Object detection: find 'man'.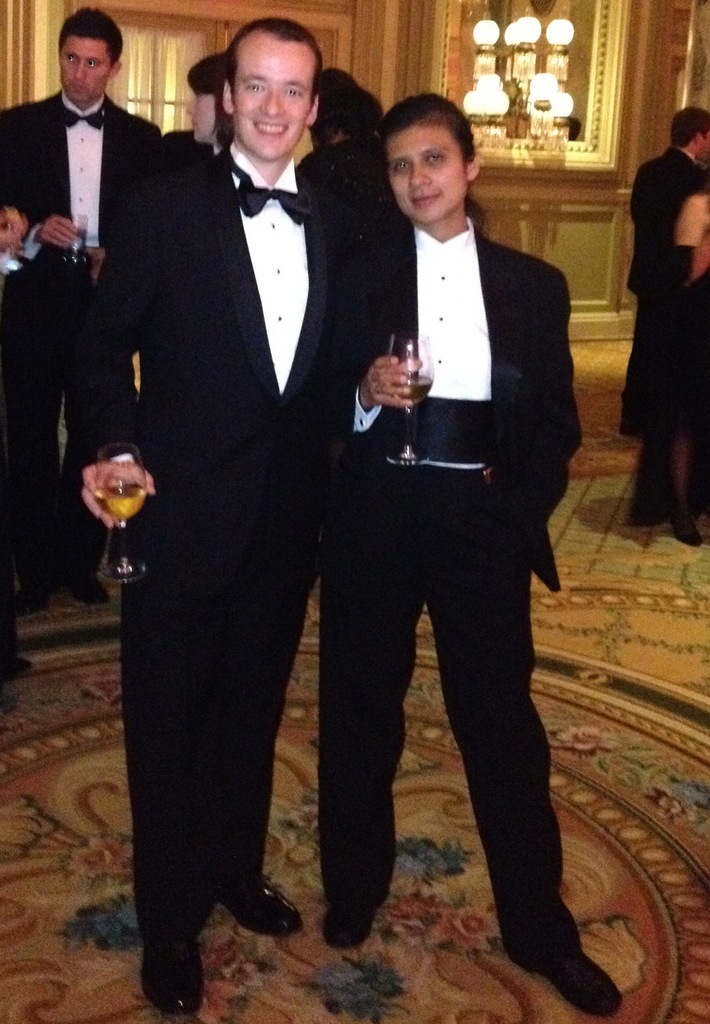
rect(77, 13, 399, 1023).
